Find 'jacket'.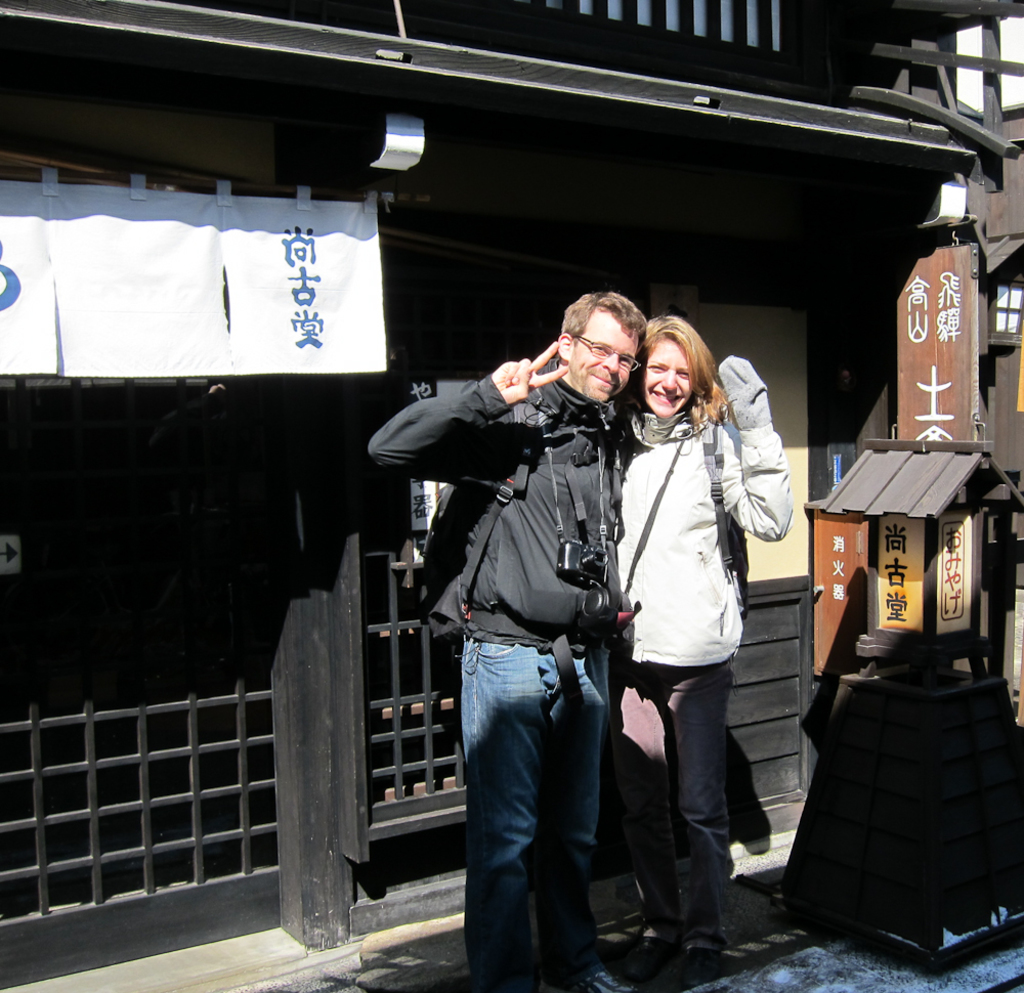
locate(595, 365, 778, 718).
